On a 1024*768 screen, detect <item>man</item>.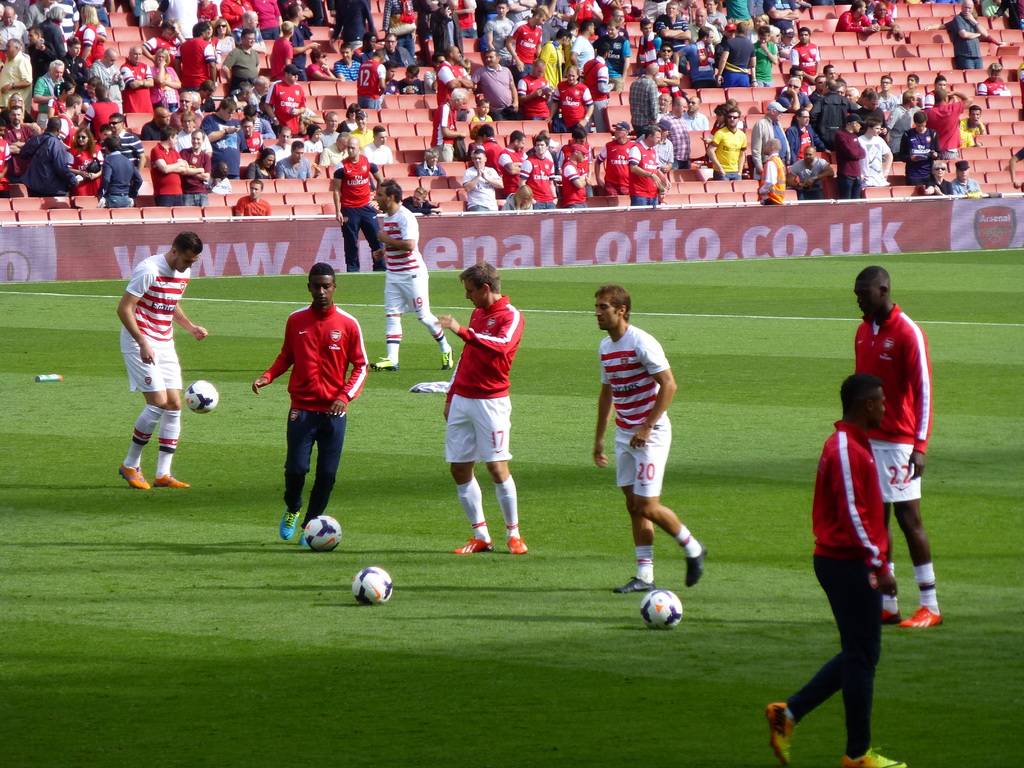
792:148:832:198.
